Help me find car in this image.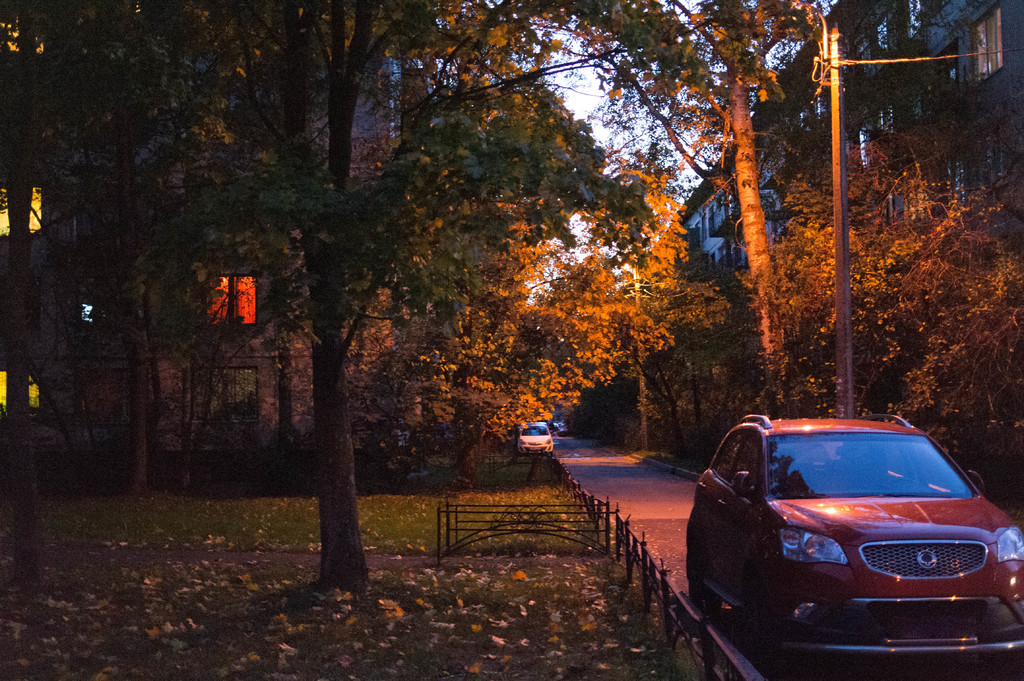
Found it: l=697, t=415, r=1016, b=646.
